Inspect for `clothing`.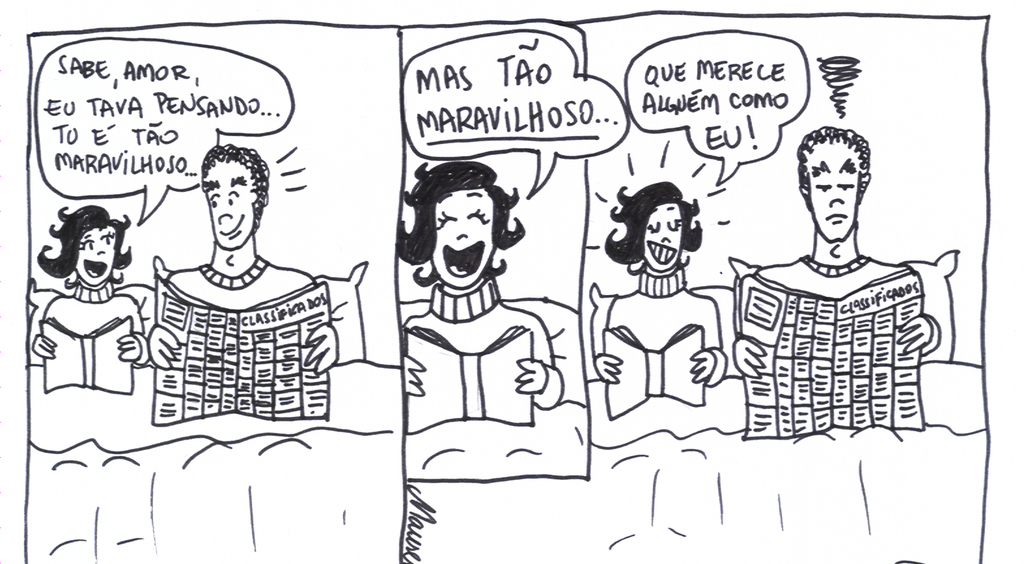
Inspection: (x1=409, y1=275, x2=557, y2=406).
